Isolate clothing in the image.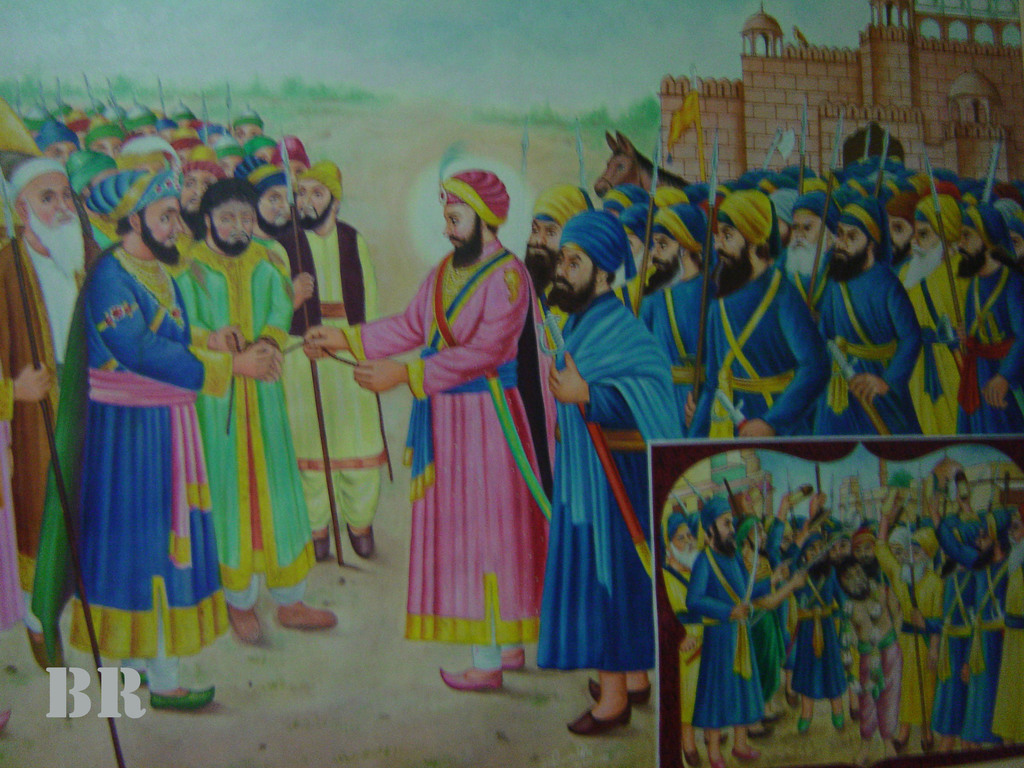
Isolated region: (x1=892, y1=246, x2=969, y2=433).
